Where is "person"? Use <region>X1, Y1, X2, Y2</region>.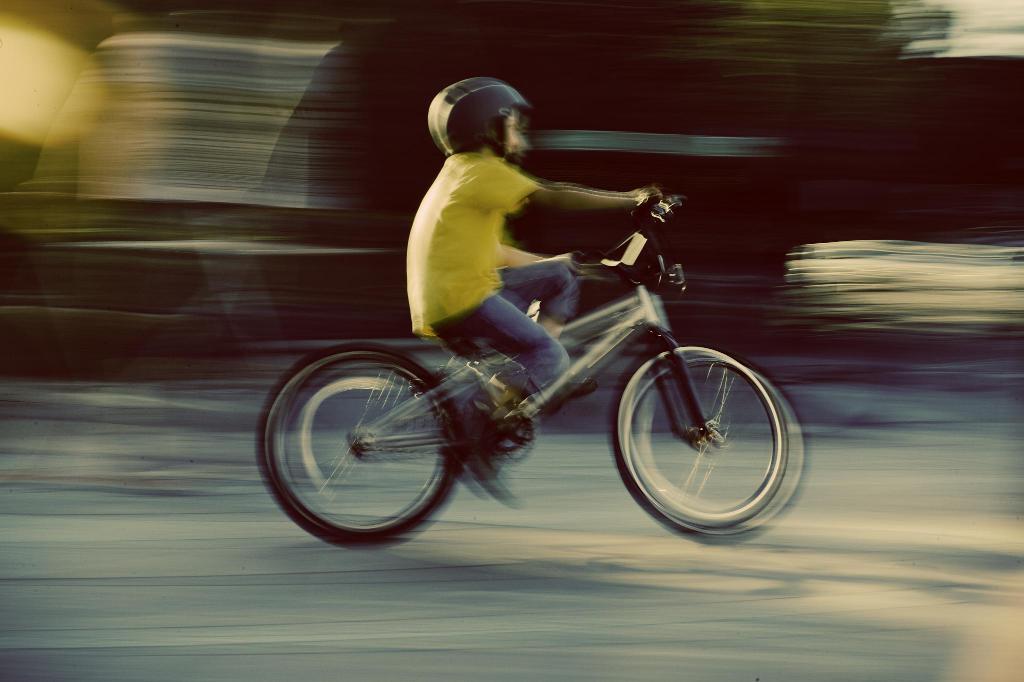
<region>368, 96, 712, 439</region>.
